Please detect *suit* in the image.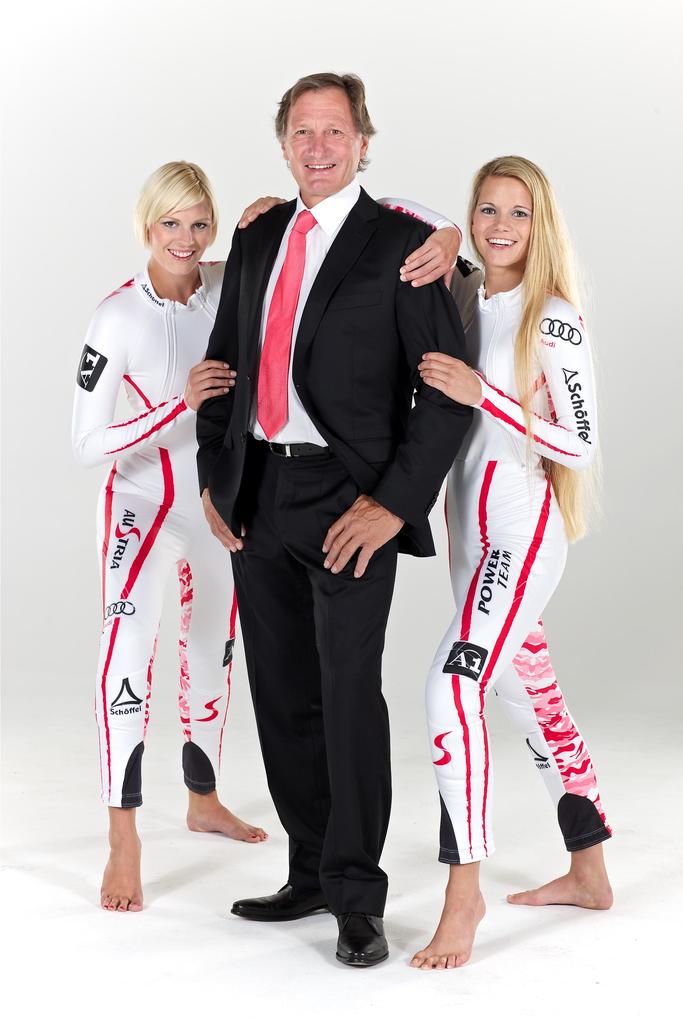
(x1=197, y1=182, x2=475, y2=912).
